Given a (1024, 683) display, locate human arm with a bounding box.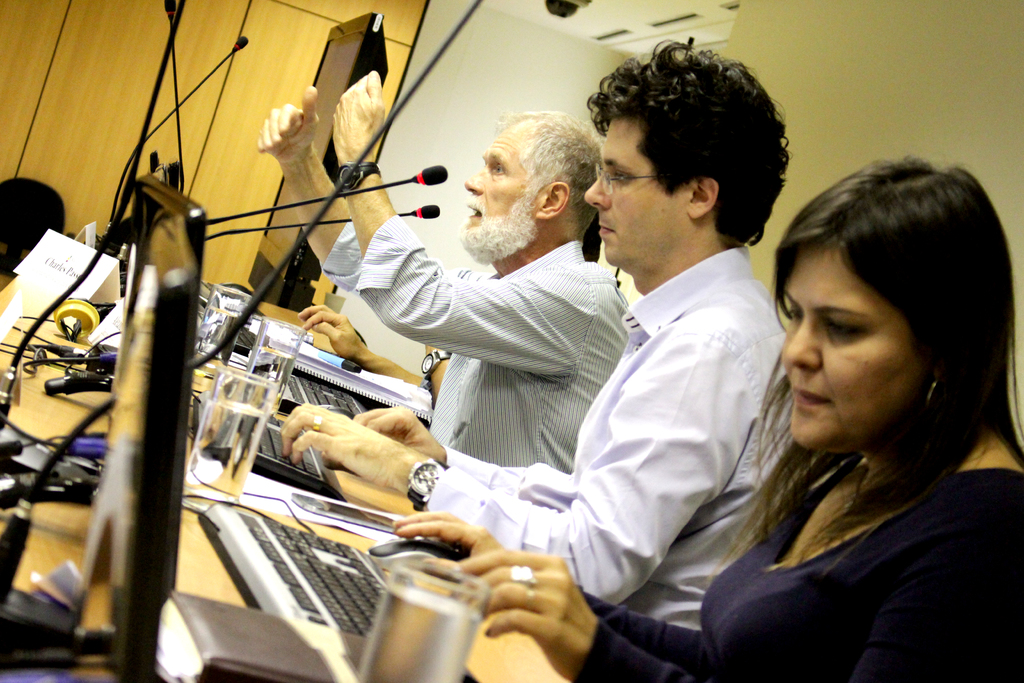
Located: box(268, 89, 356, 308).
